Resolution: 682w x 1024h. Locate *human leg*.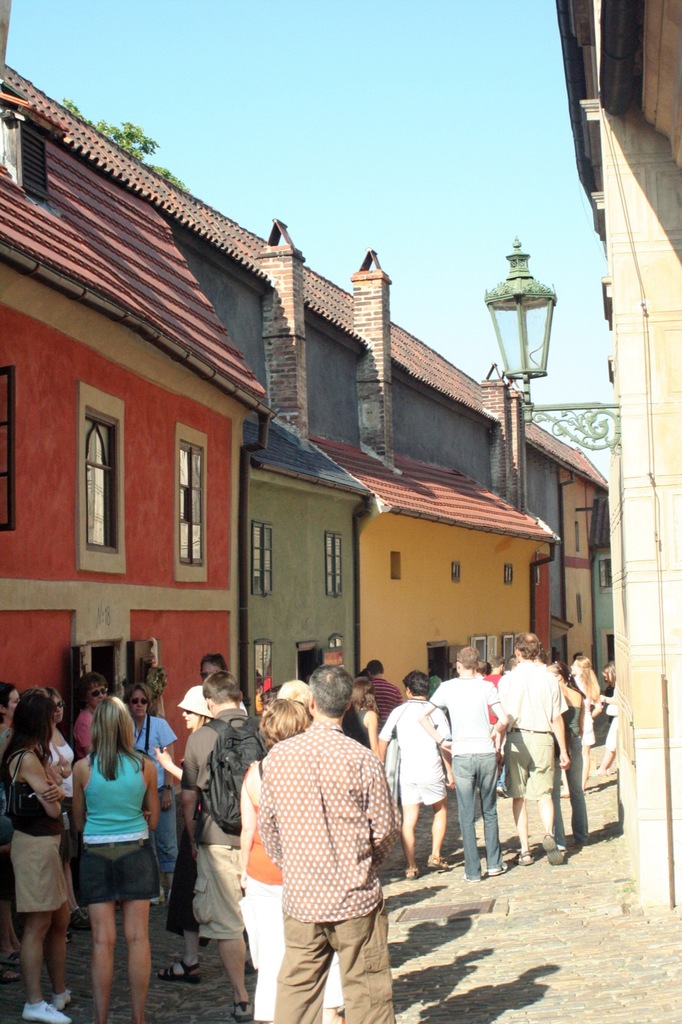
select_region(81, 905, 109, 1023).
